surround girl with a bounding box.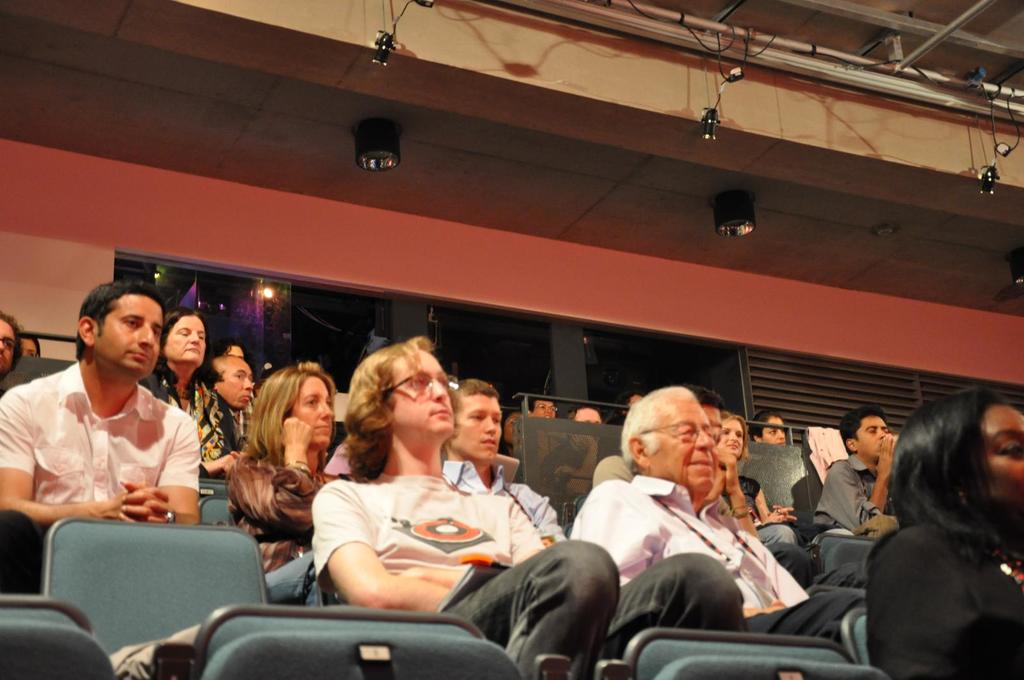
box(228, 363, 344, 569).
